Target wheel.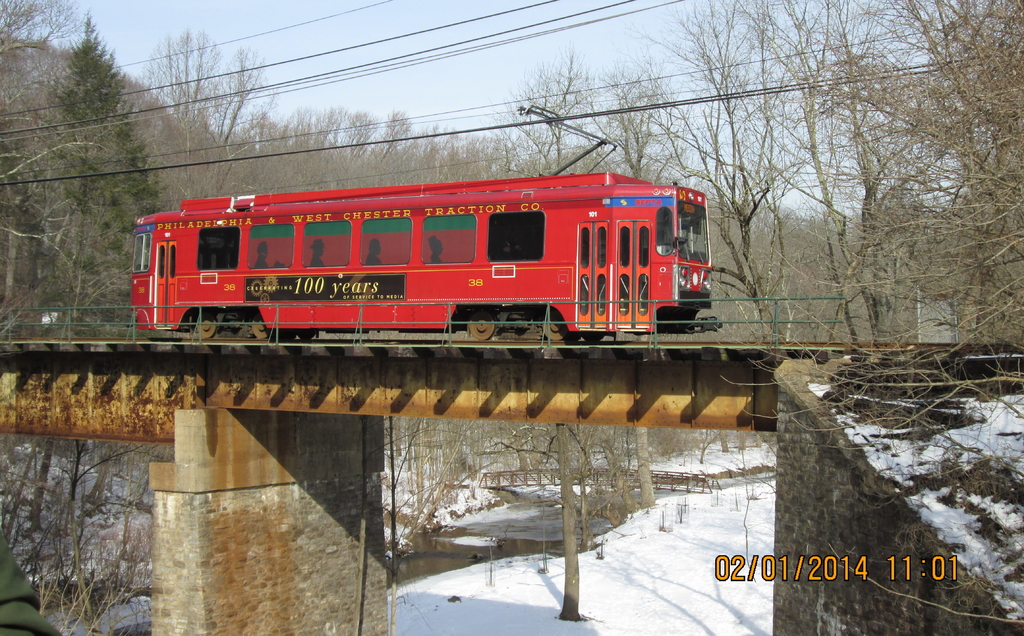
Target region: [x1=468, y1=315, x2=496, y2=338].
